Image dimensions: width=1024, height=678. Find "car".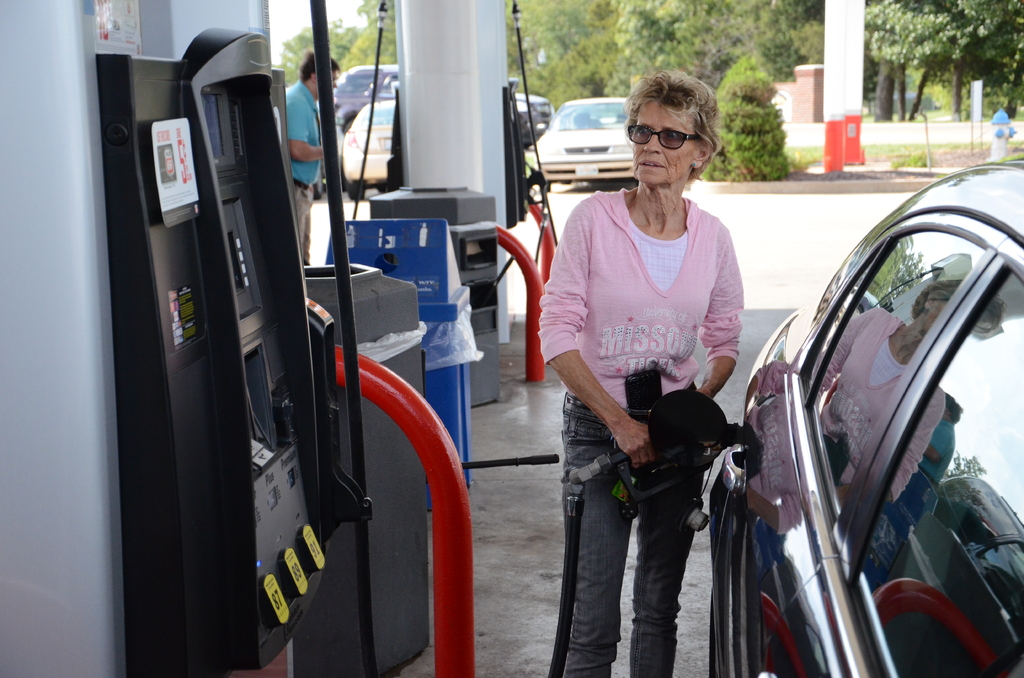
x1=340 y1=97 x2=400 y2=200.
